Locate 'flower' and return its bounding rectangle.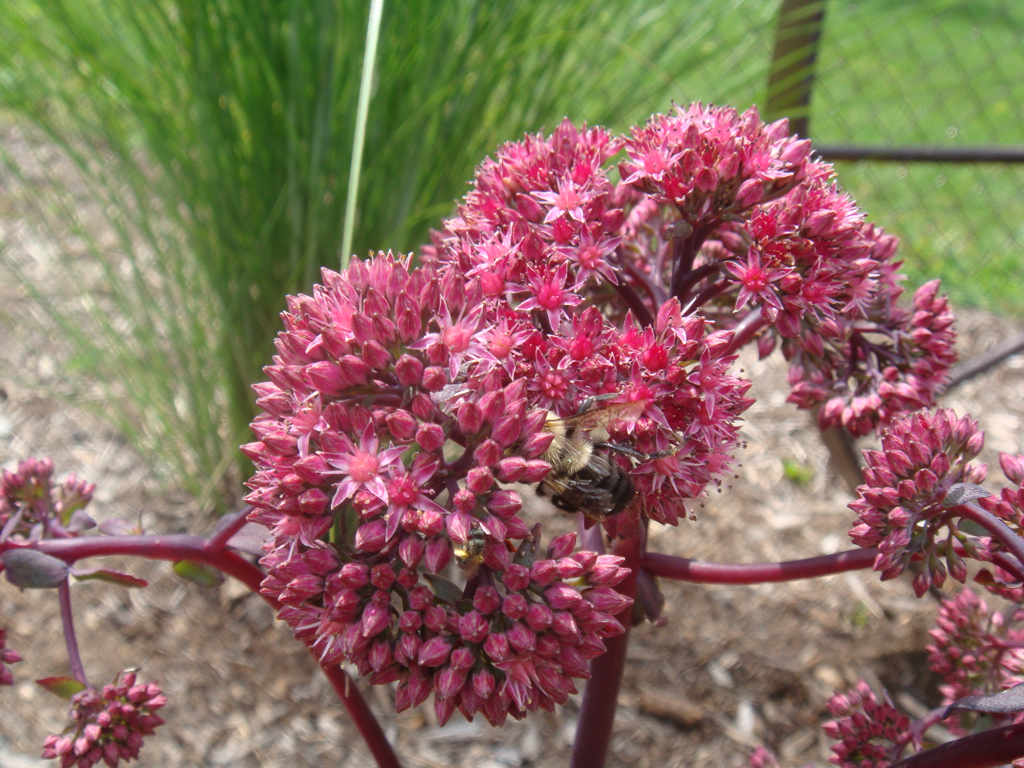
0,627,23,688.
